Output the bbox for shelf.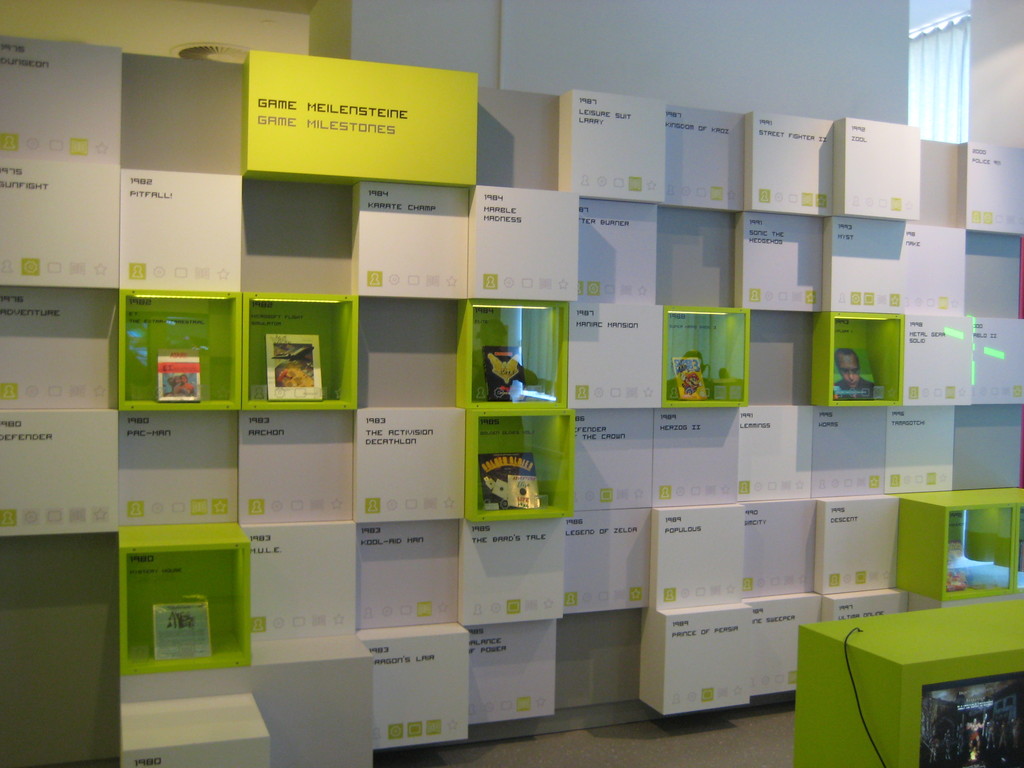
240,57,477,188.
